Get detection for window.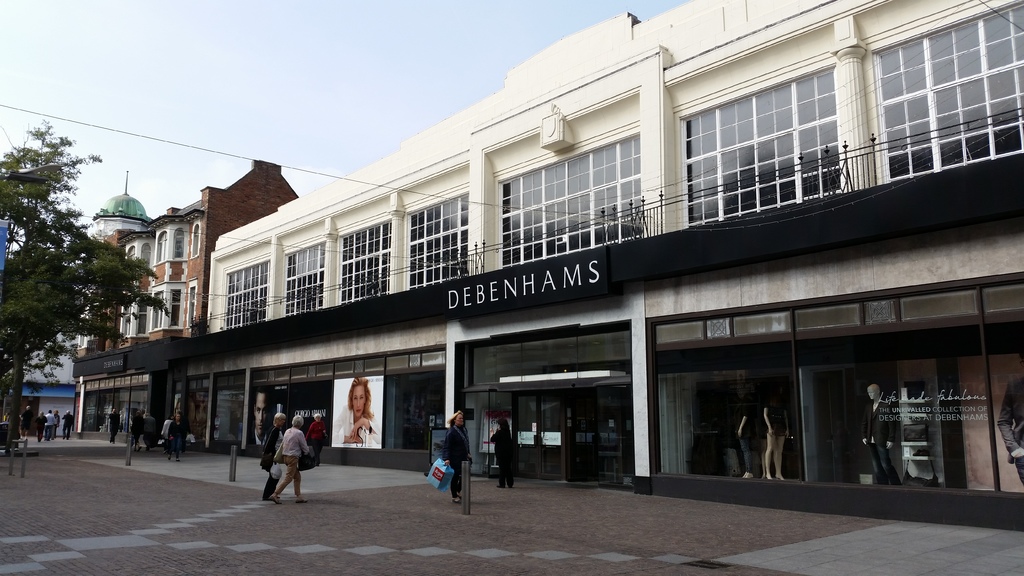
Detection: (185,284,199,327).
